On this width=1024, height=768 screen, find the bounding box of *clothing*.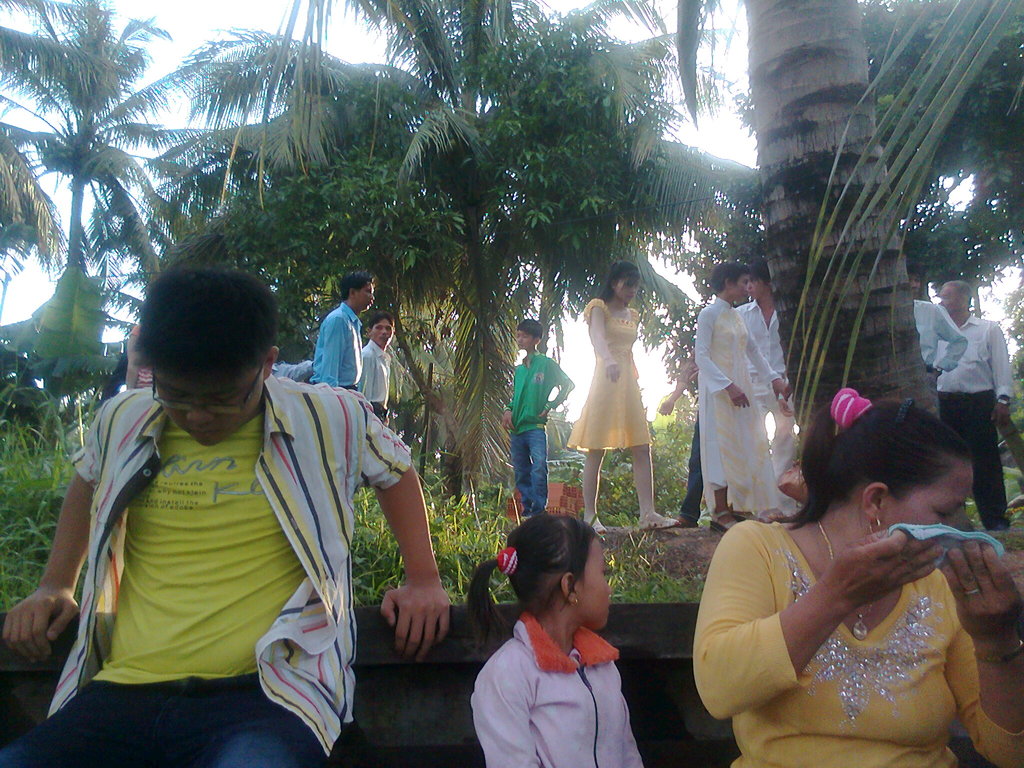
Bounding box: region(567, 296, 652, 451).
